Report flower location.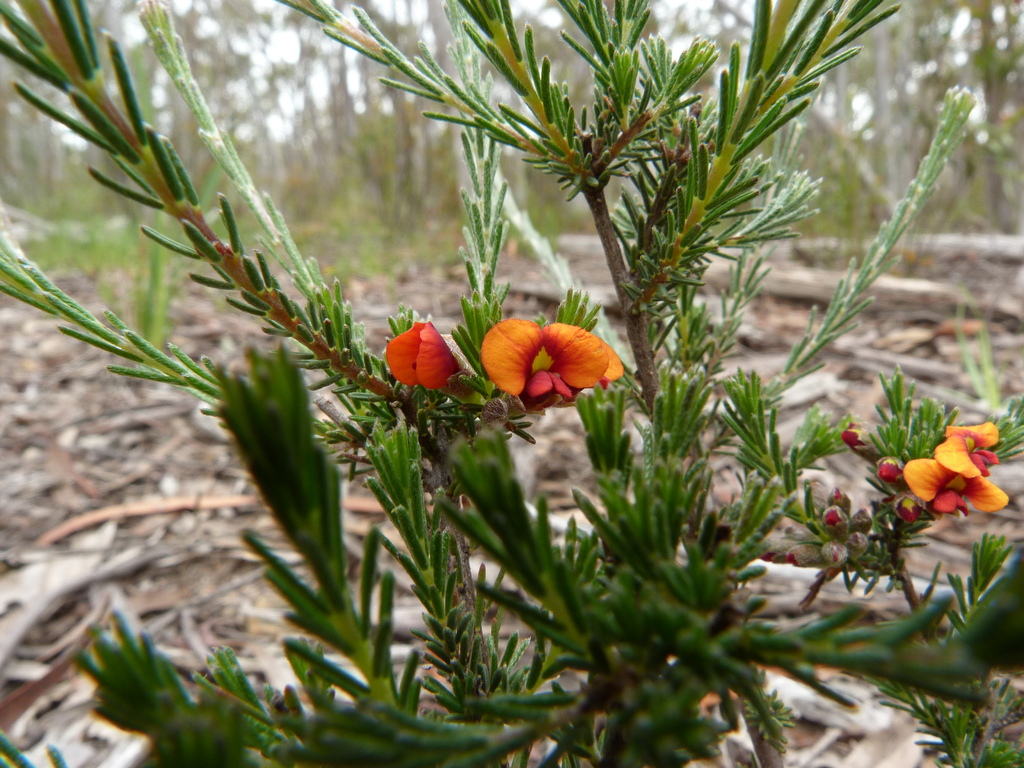
Report: <box>376,317,477,410</box>.
